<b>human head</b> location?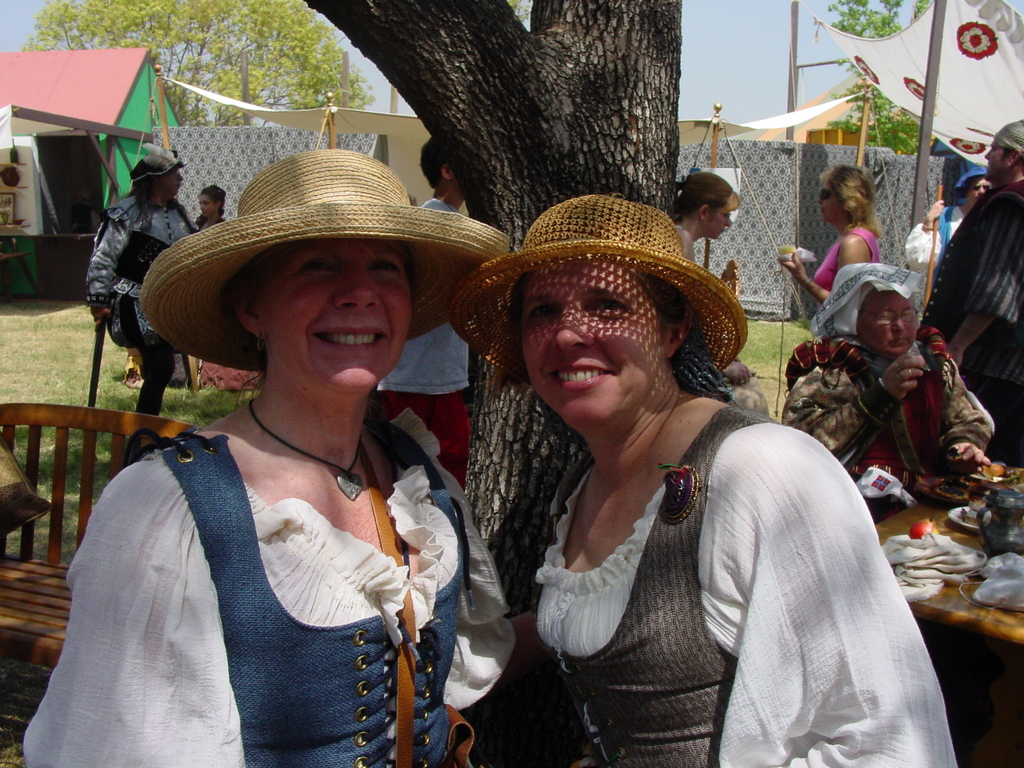
x1=854, y1=278, x2=919, y2=357
